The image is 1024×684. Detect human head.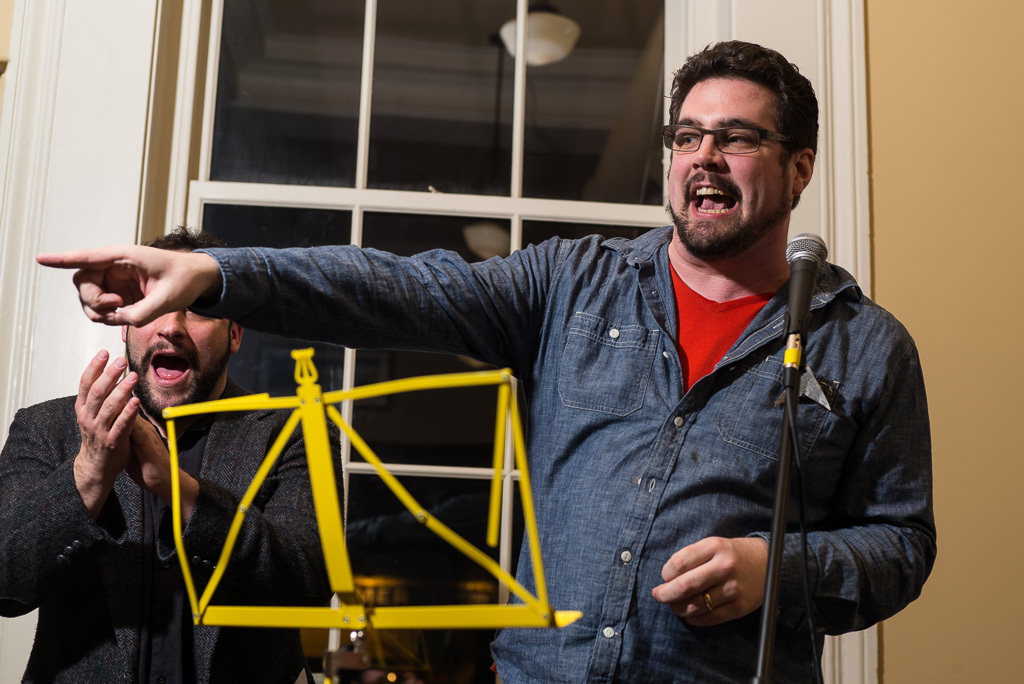
Detection: 120 236 248 421.
